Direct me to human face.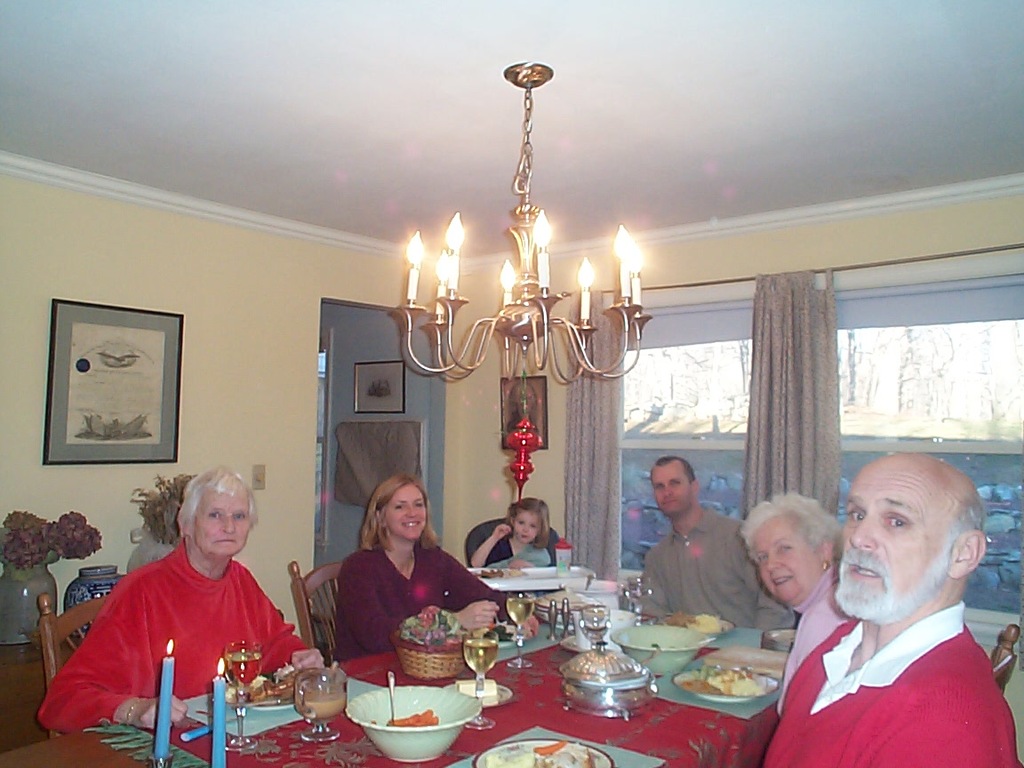
Direction: bbox=(835, 456, 956, 627).
